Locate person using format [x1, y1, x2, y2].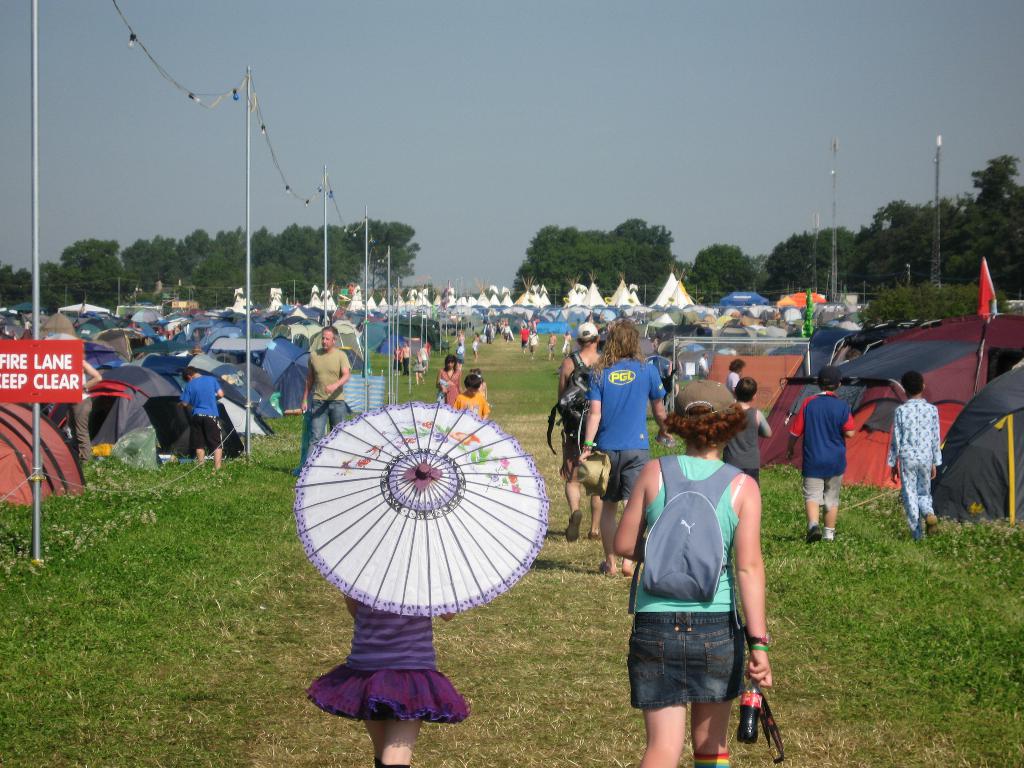
[549, 327, 557, 362].
